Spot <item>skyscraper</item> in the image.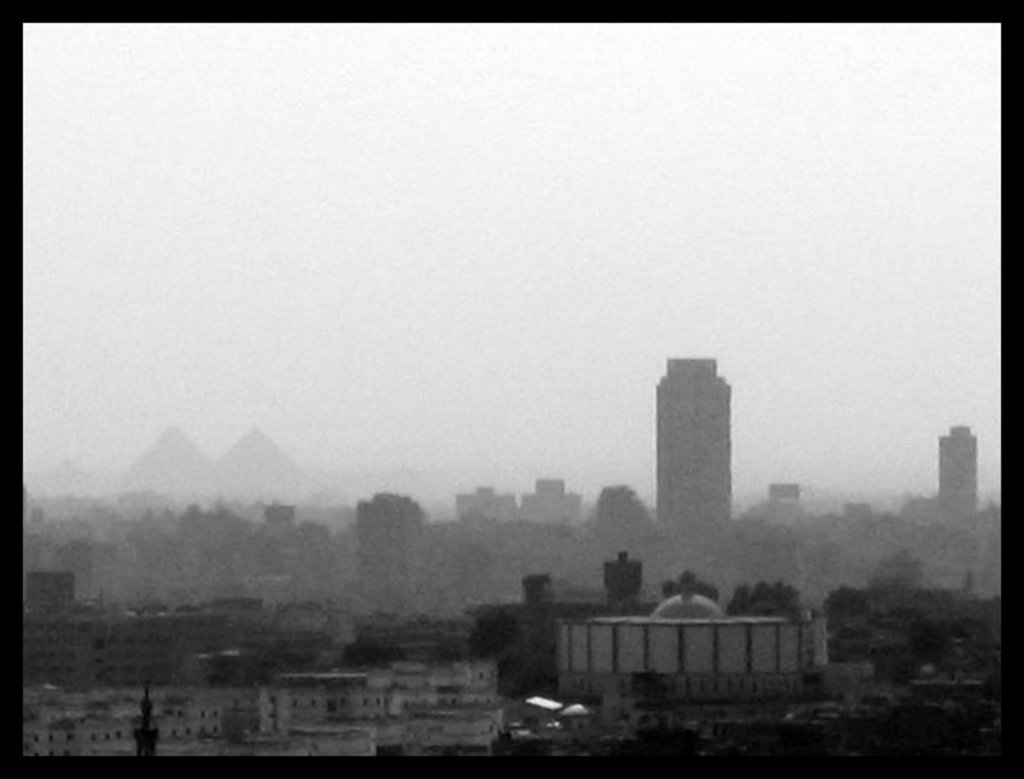
<item>skyscraper</item> found at x1=504, y1=466, x2=598, y2=583.
